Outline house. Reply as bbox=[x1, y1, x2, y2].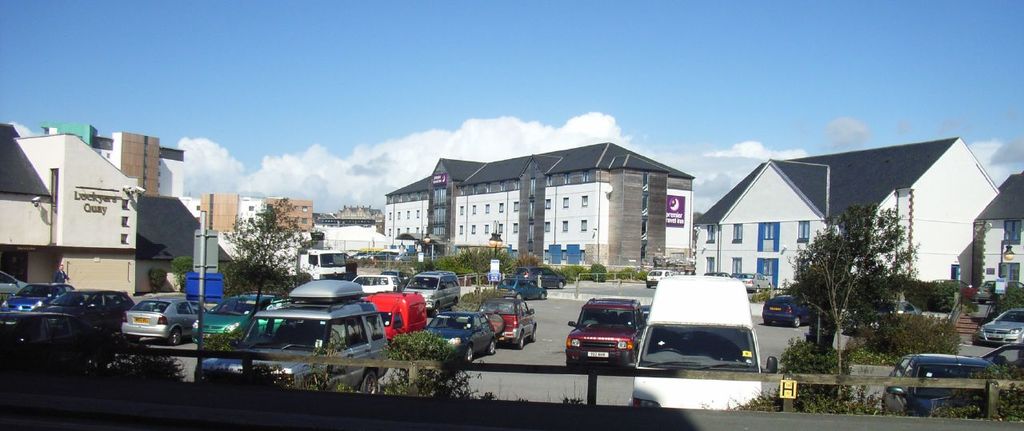
bbox=[978, 170, 1023, 359].
